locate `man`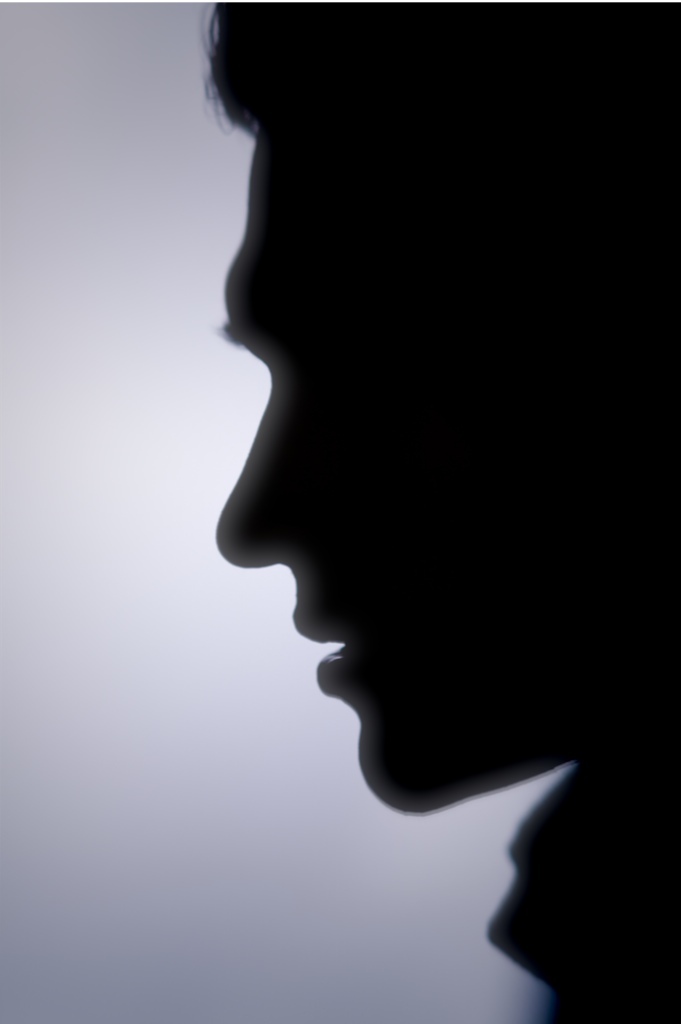
[205, 0, 680, 1023]
